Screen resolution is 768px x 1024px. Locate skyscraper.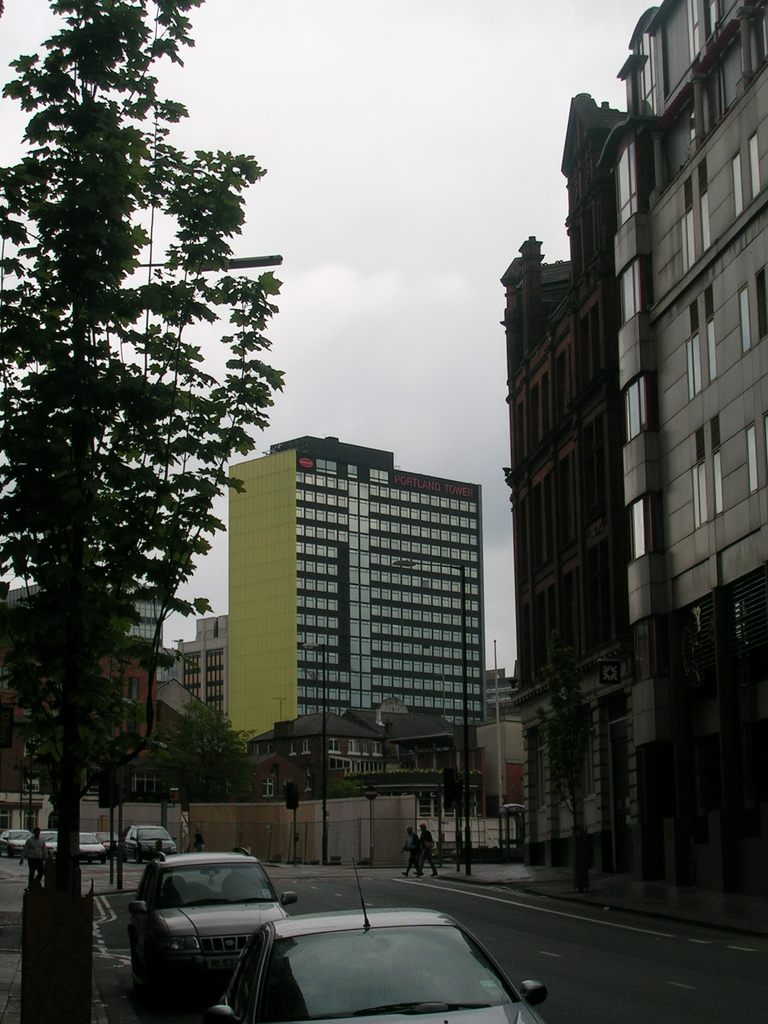
x1=164, y1=614, x2=230, y2=724.
